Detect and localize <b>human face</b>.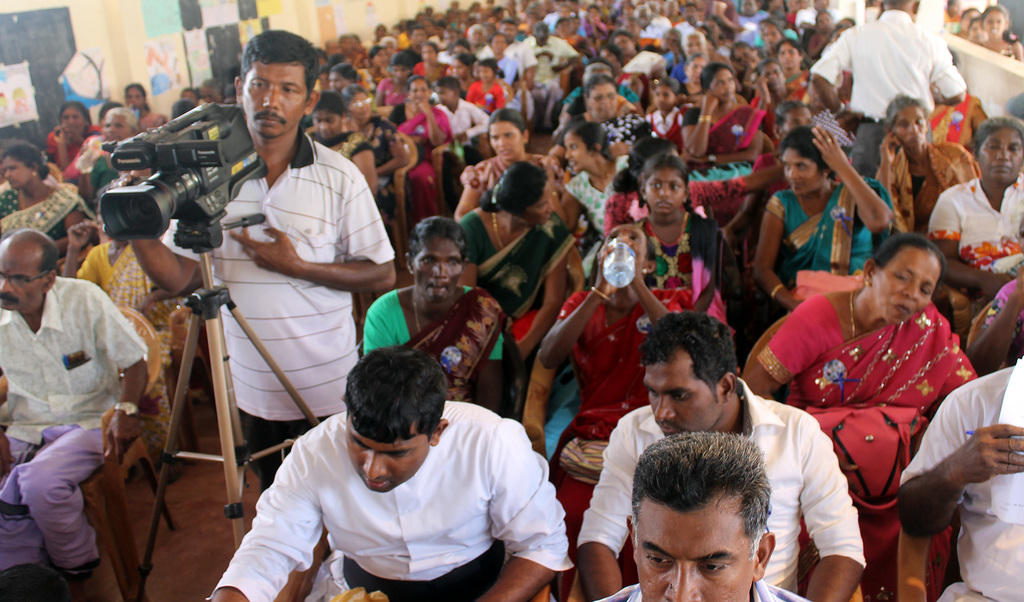
Localized at BBox(1, 157, 29, 190).
